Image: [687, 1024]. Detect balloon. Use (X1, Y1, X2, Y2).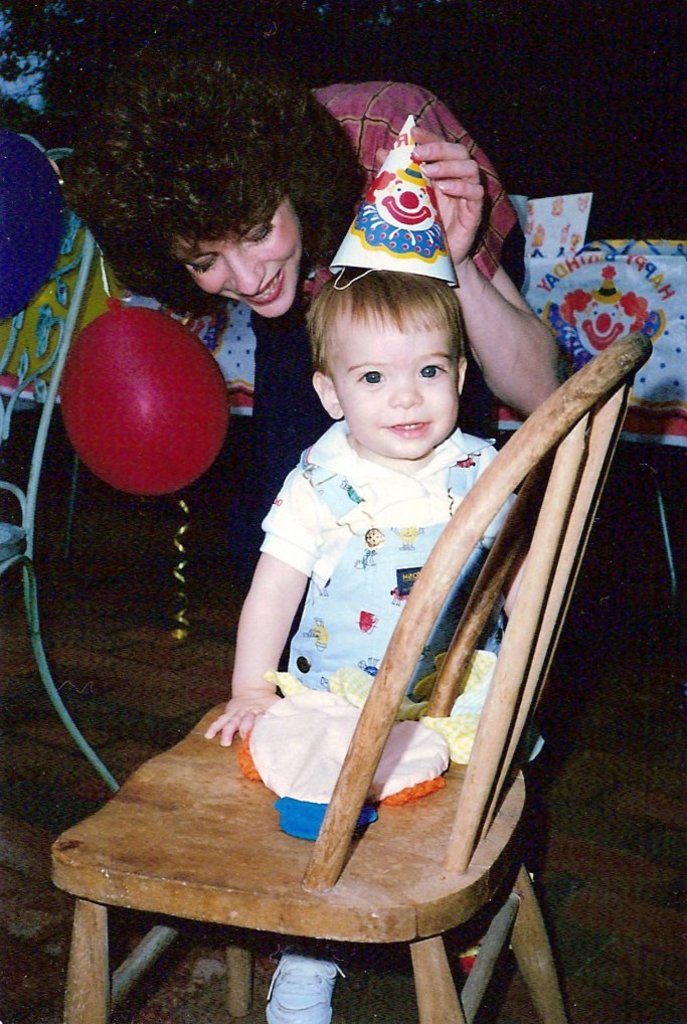
(53, 297, 222, 490).
